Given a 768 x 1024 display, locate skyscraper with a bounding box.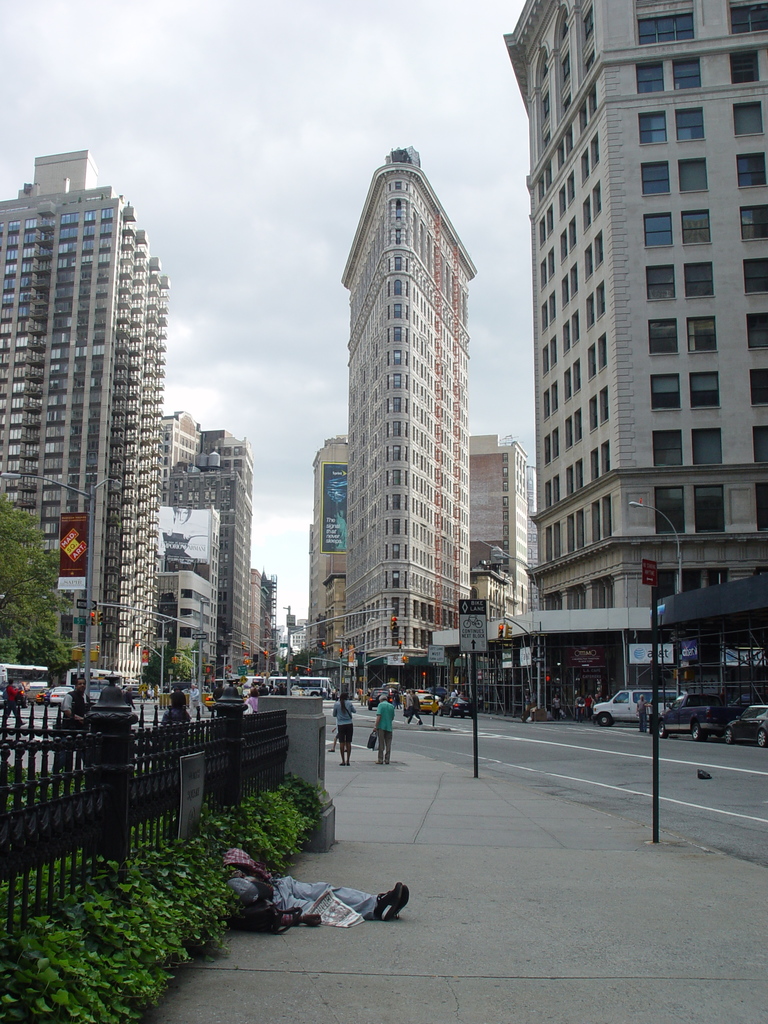
Located: select_region(339, 143, 484, 682).
